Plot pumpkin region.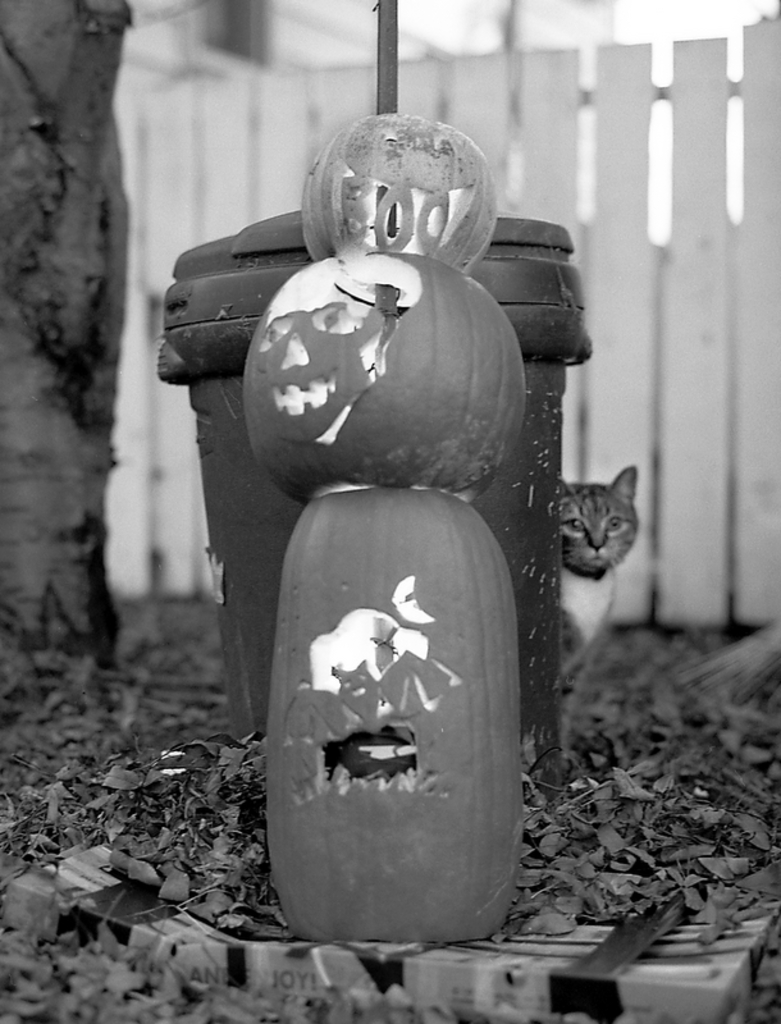
Plotted at left=239, top=250, right=525, bottom=500.
